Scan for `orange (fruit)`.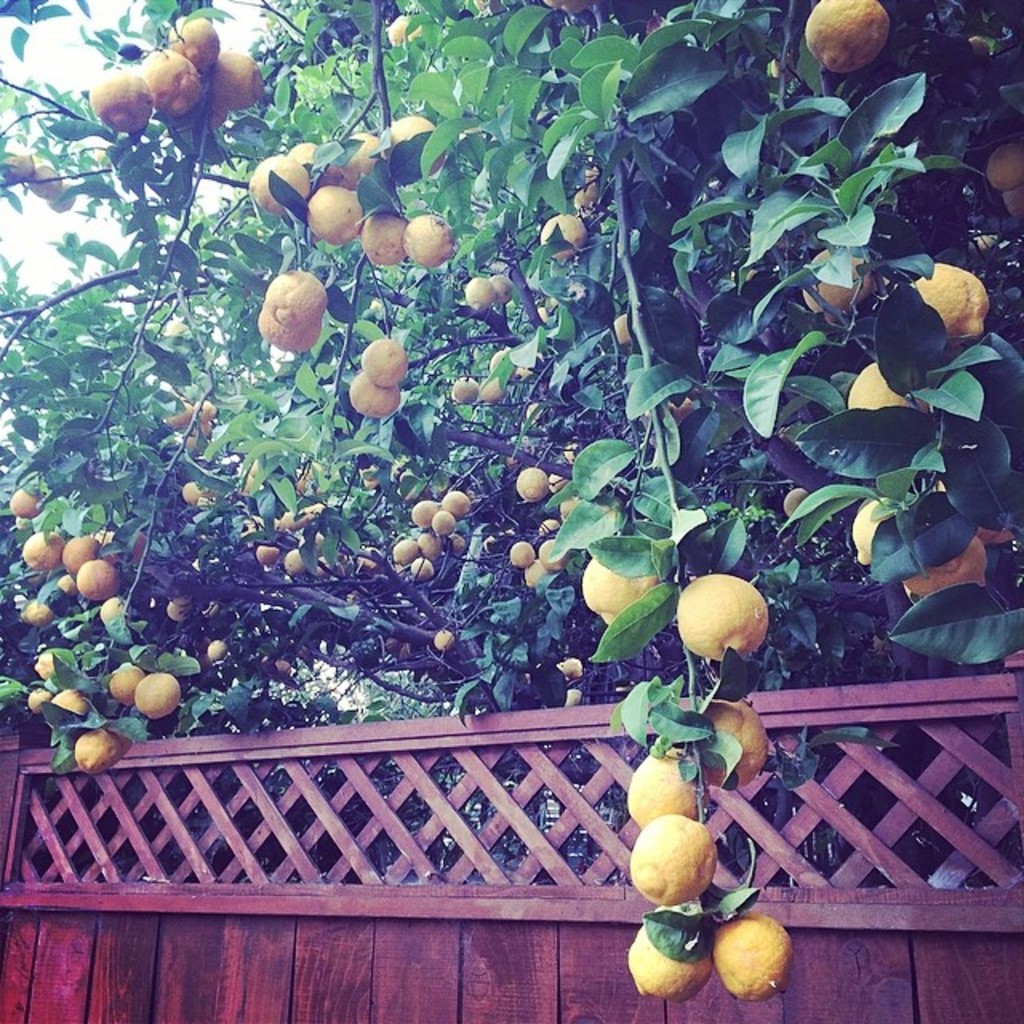
Scan result: 714:685:757:781.
